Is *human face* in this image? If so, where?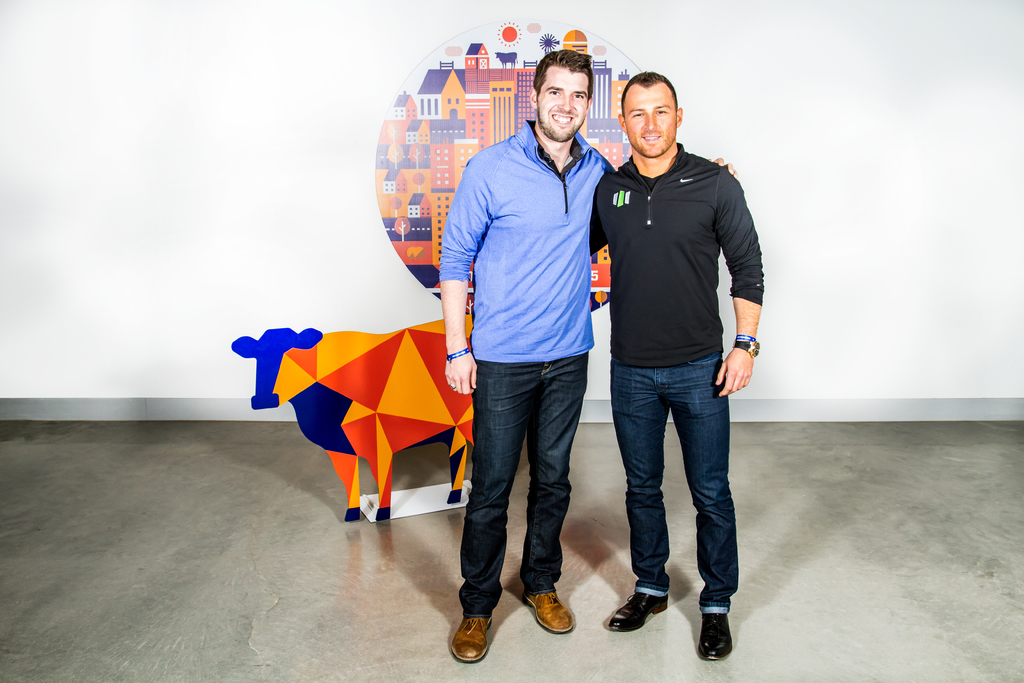
Yes, at region(537, 63, 588, 144).
